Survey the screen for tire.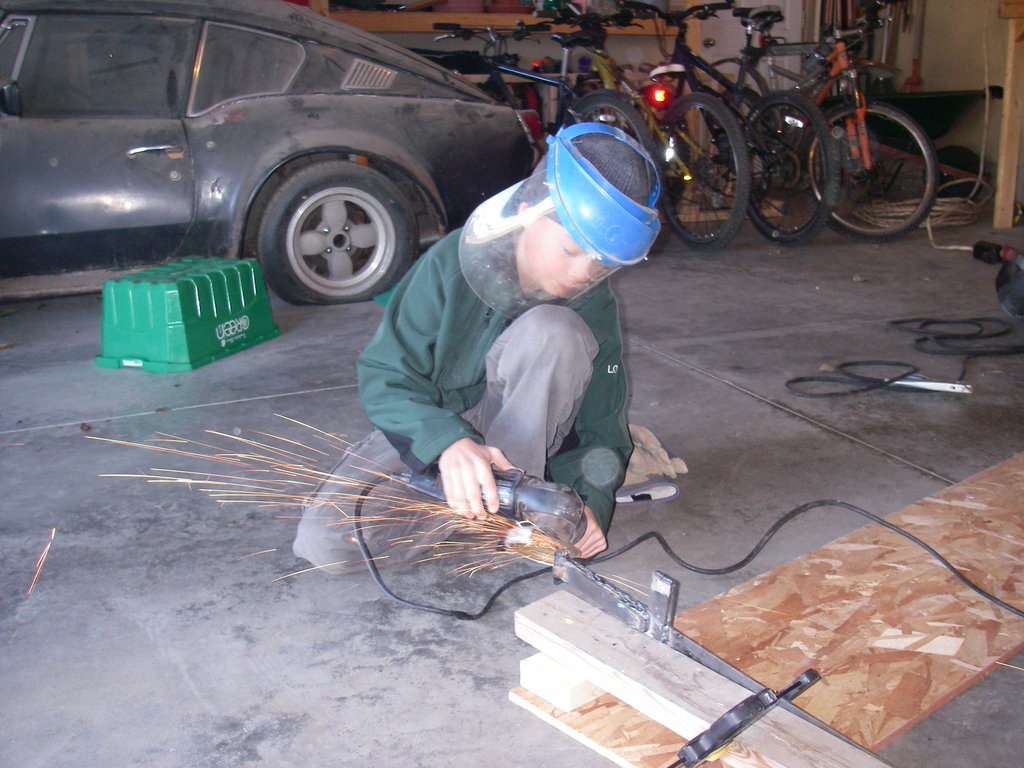
Survey found: select_region(657, 88, 747, 252).
